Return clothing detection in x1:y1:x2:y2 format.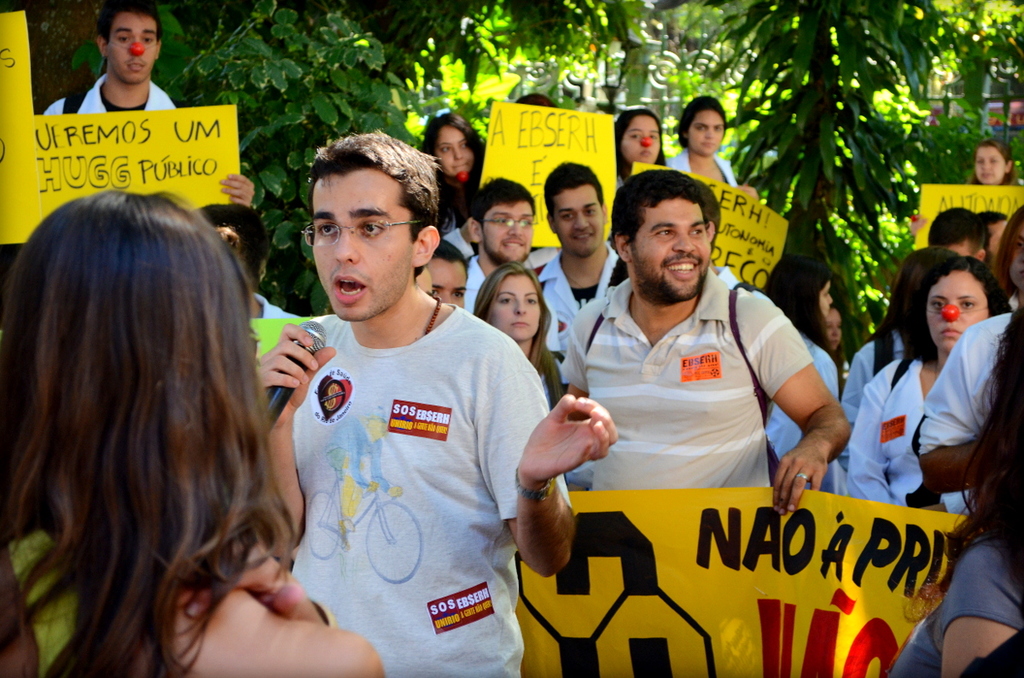
853:289:1015:522.
